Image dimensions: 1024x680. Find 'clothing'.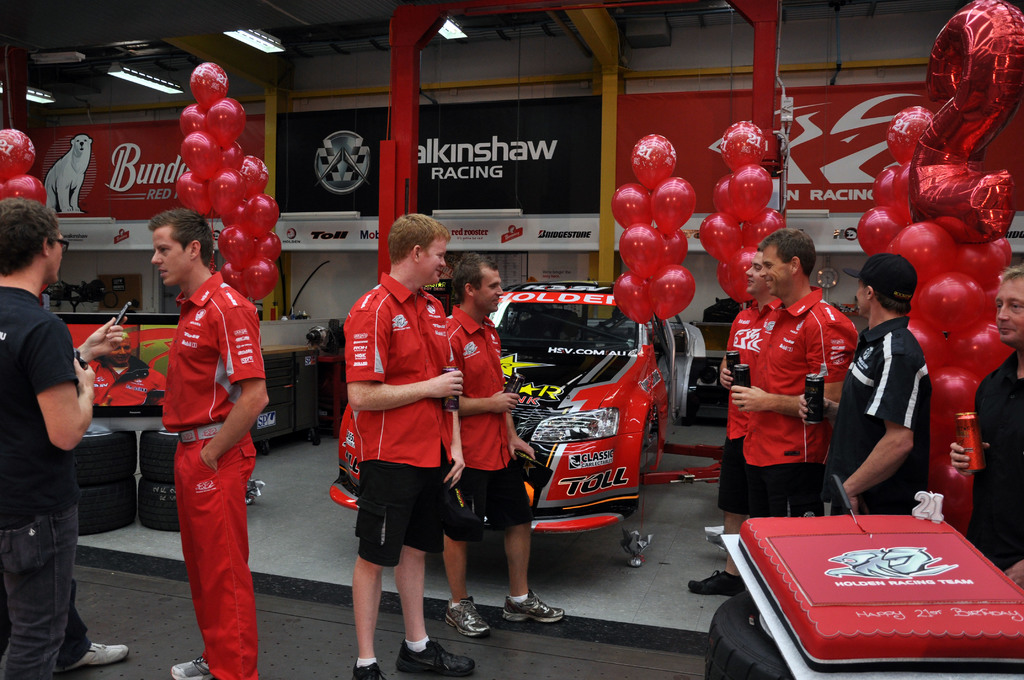
(x1=973, y1=346, x2=1023, y2=567).
